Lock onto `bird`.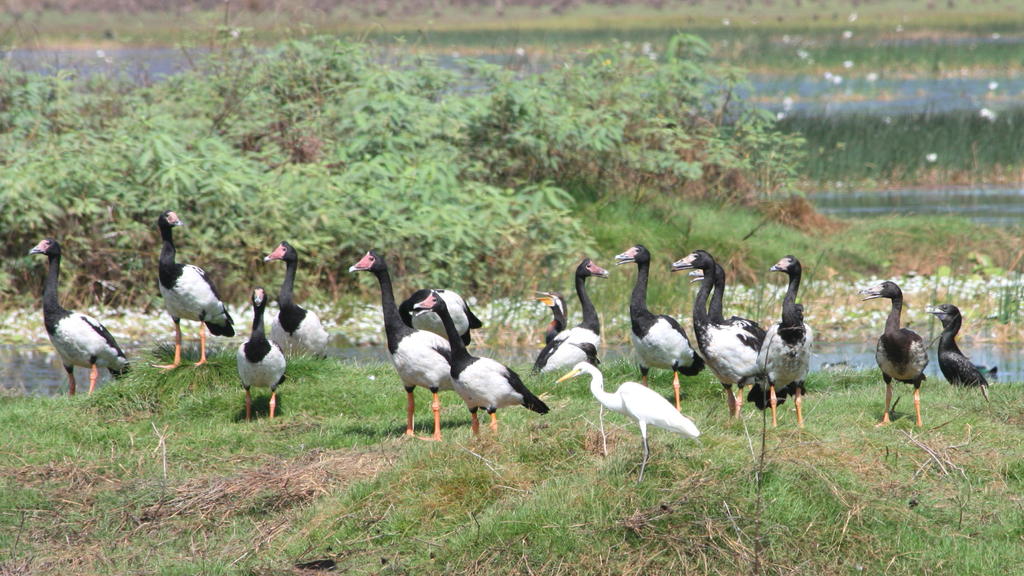
Locked: 551, 361, 708, 479.
